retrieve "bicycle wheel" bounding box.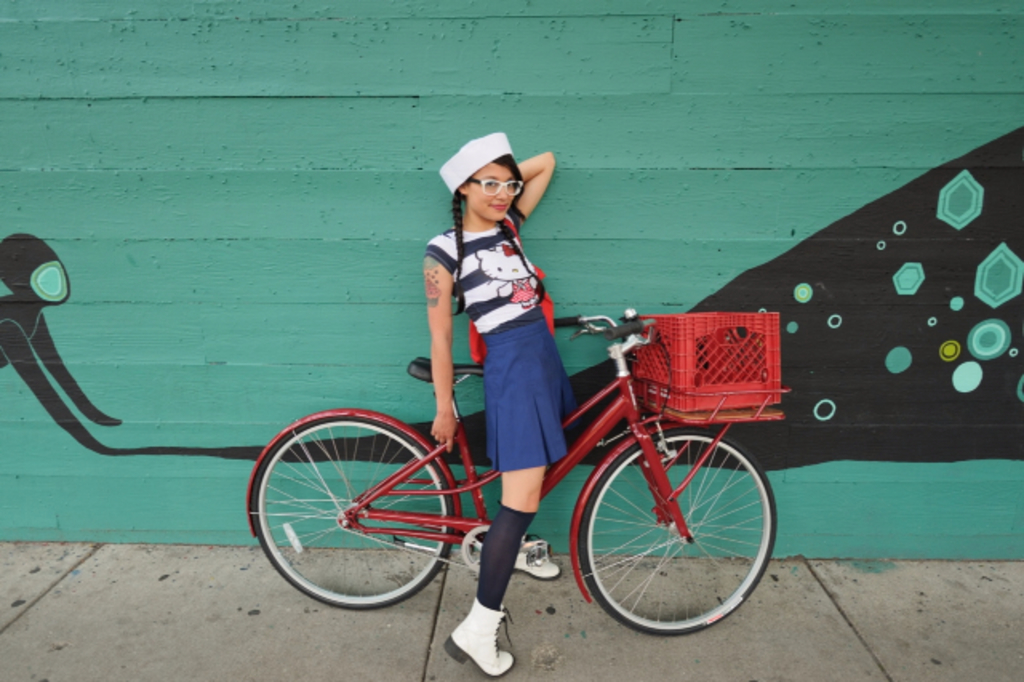
Bounding box: {"x1": 578, "y1": 426, "x2": 779, "y2": 639}.
